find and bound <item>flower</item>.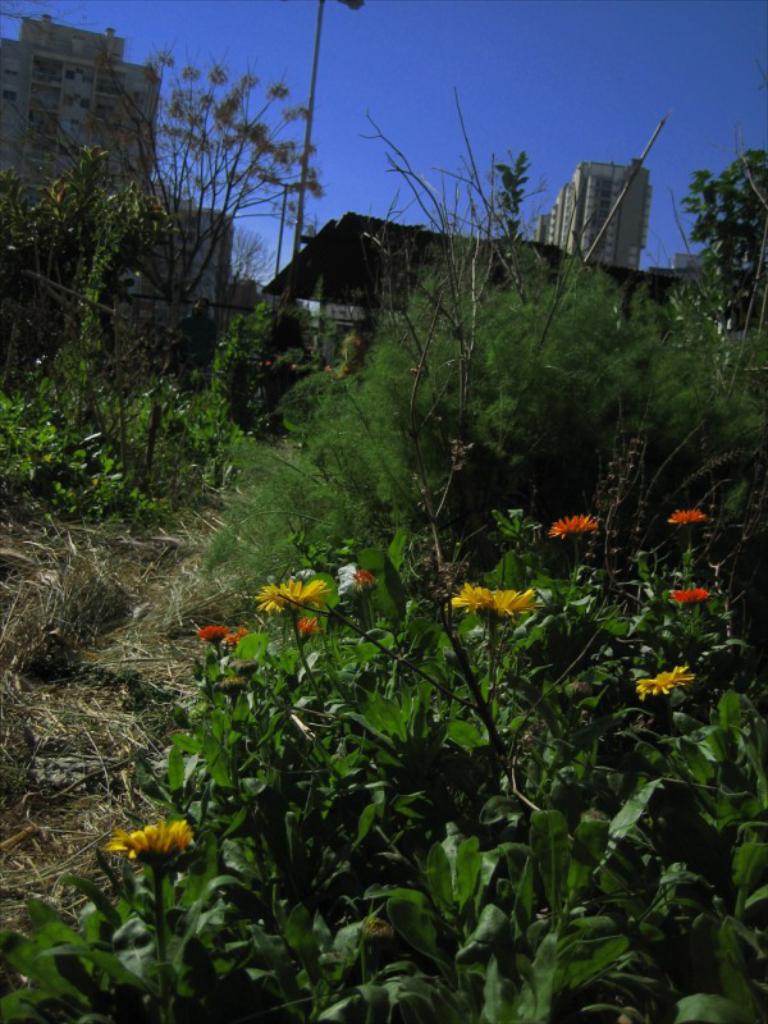
Bound: (101, 817, 197, 867).
